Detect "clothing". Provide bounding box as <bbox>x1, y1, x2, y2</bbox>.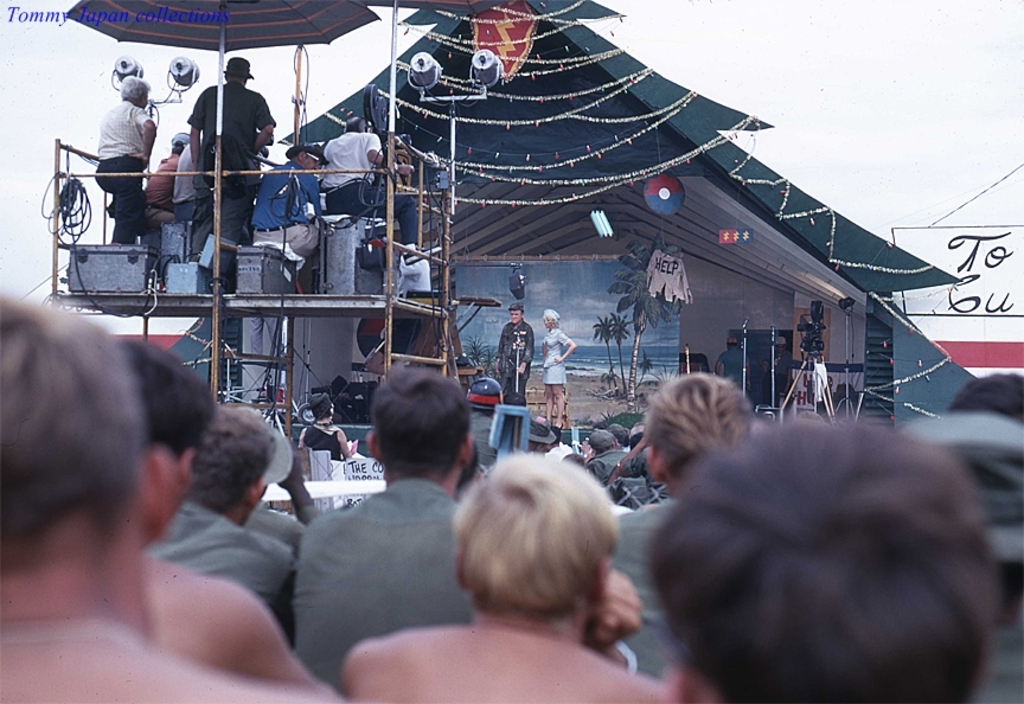
<bbox>242, 501, 306, 553</bbox>.
